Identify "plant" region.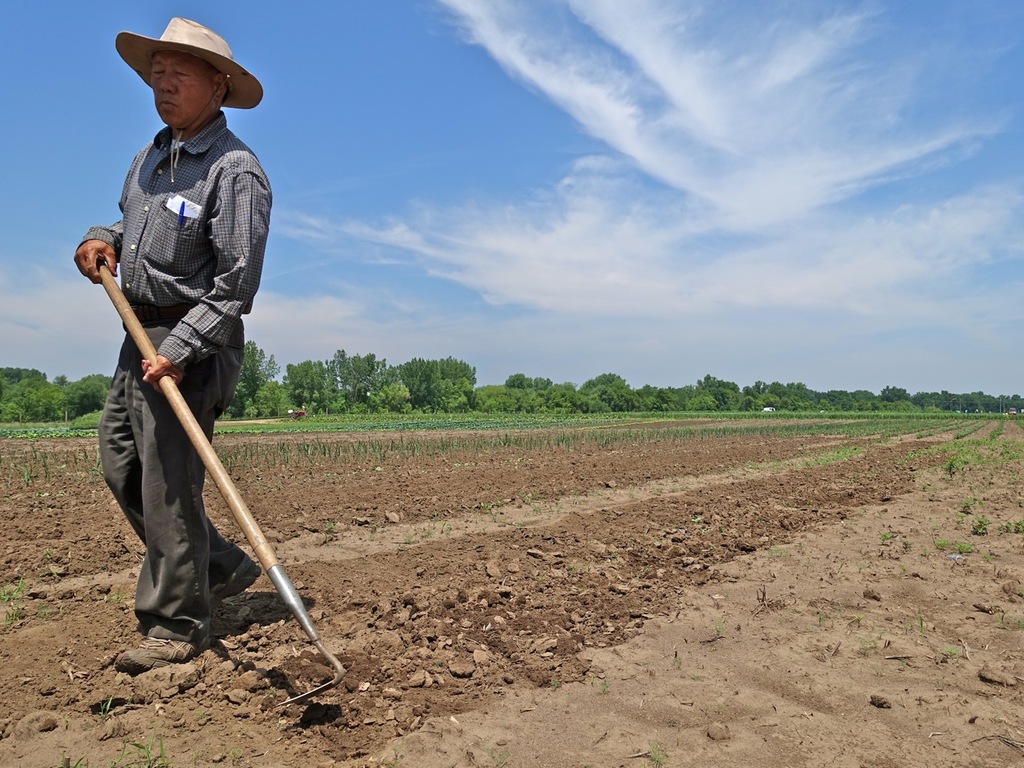
Region: 98:693:116:719.
